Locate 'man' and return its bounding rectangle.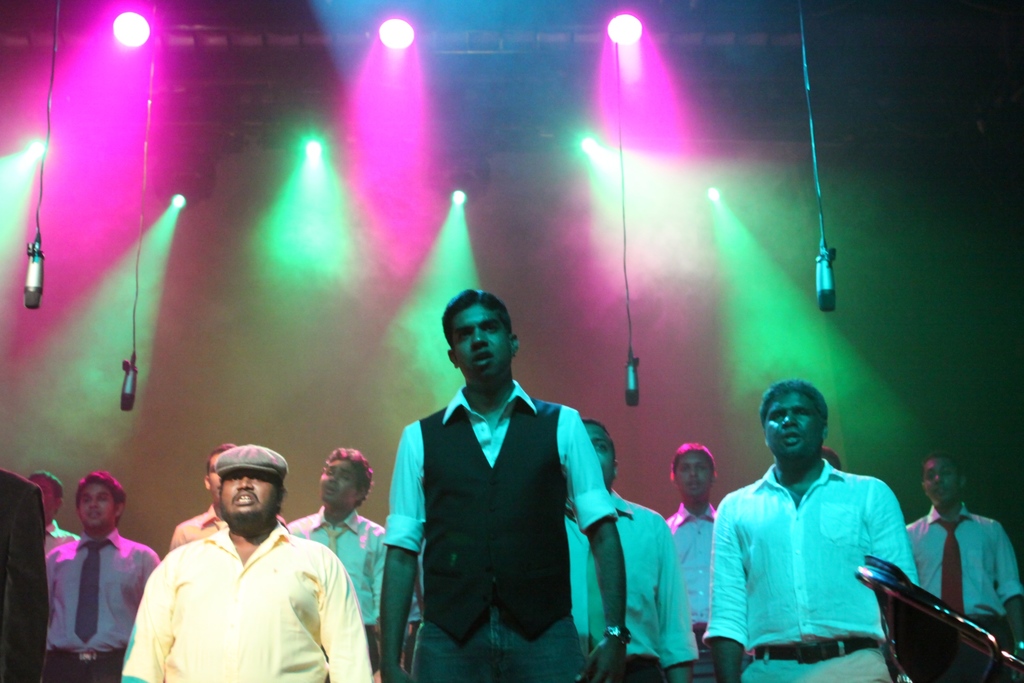
bbox=[582, 413, 701, 674].
